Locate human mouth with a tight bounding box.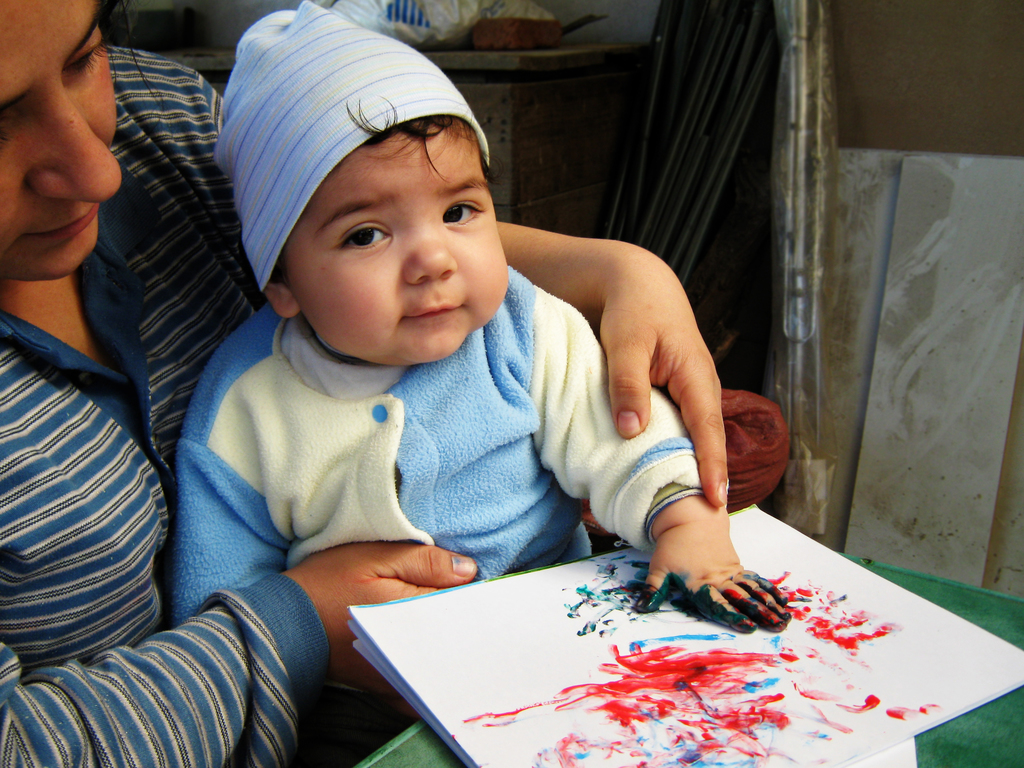
x1=401, y1=298, x2=468, y2=323.
